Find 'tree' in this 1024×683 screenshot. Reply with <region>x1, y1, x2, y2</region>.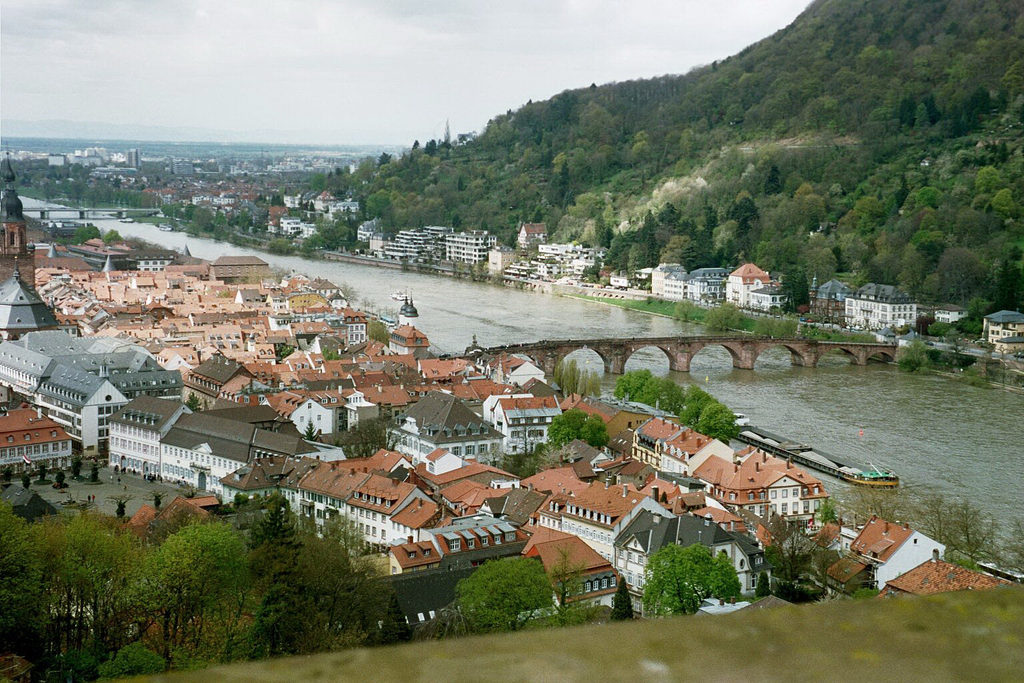
<region>365, 315, 397, 348</region>.
